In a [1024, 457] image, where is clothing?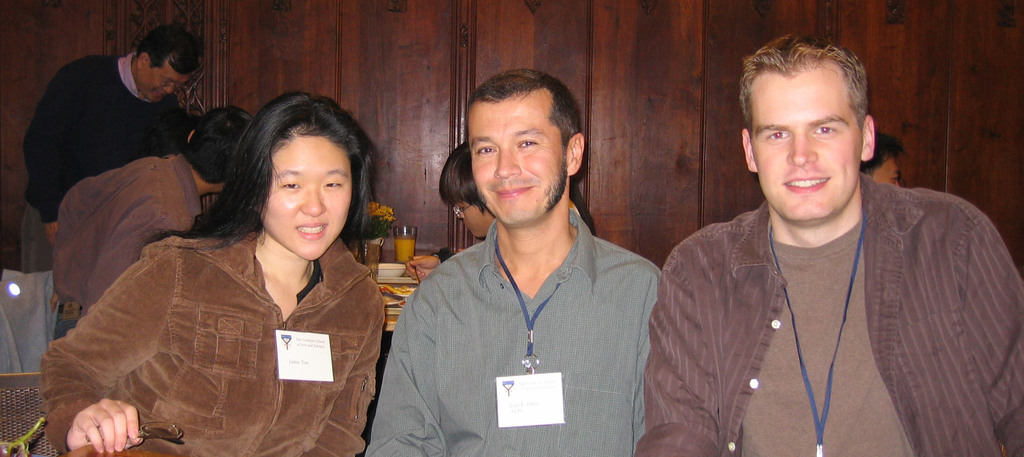
l=52, t=161, r=193, b=303.
